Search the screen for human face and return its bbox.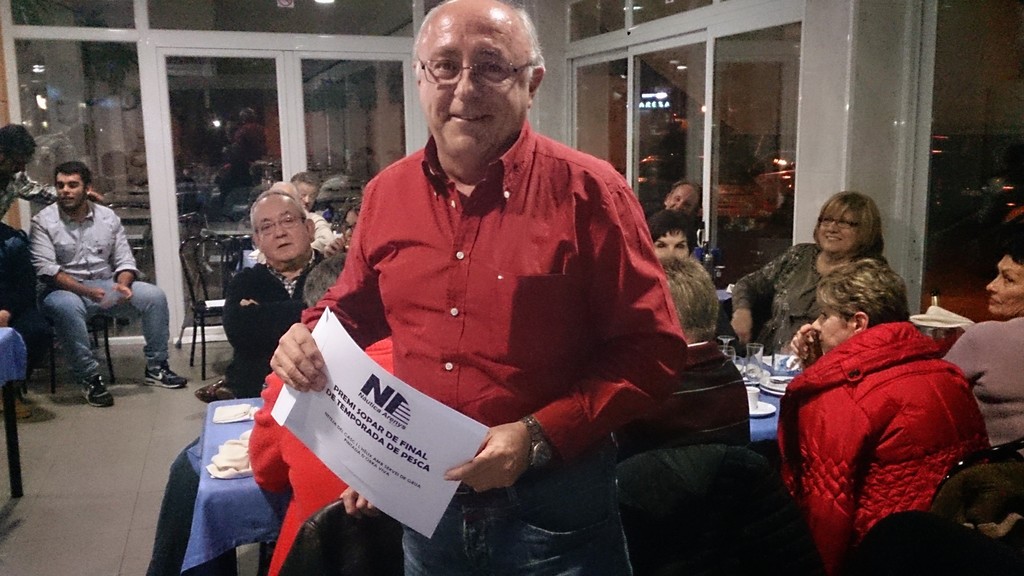
Found: 4, 151, 33, 185.
